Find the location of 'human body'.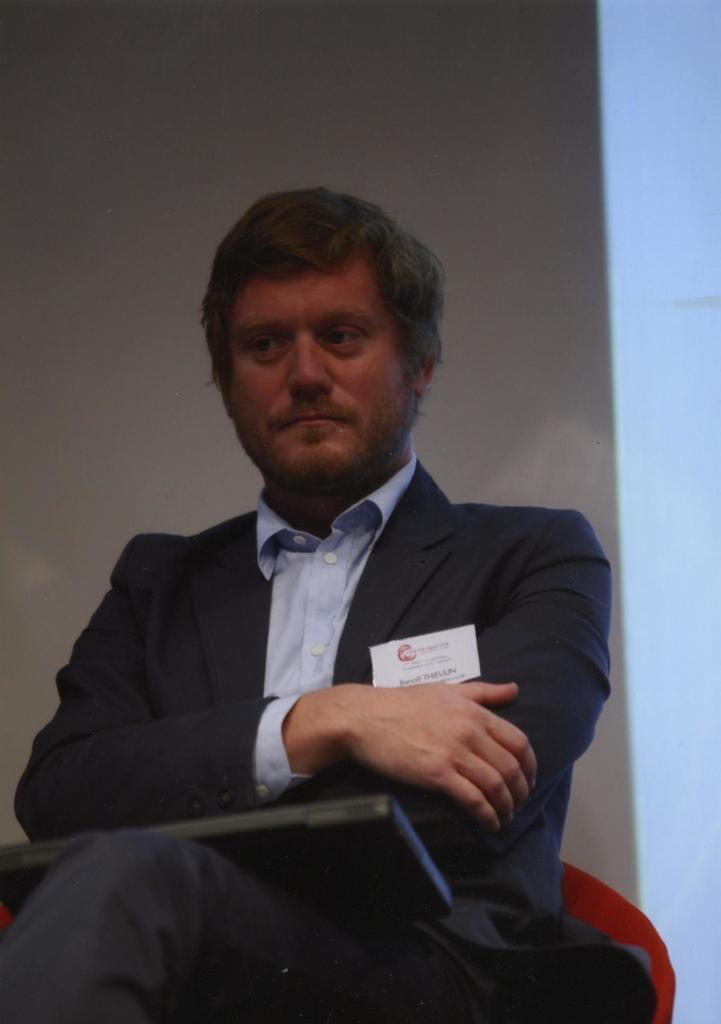
Location: [x1=0, y1=182, x2=660, y2=1023].
